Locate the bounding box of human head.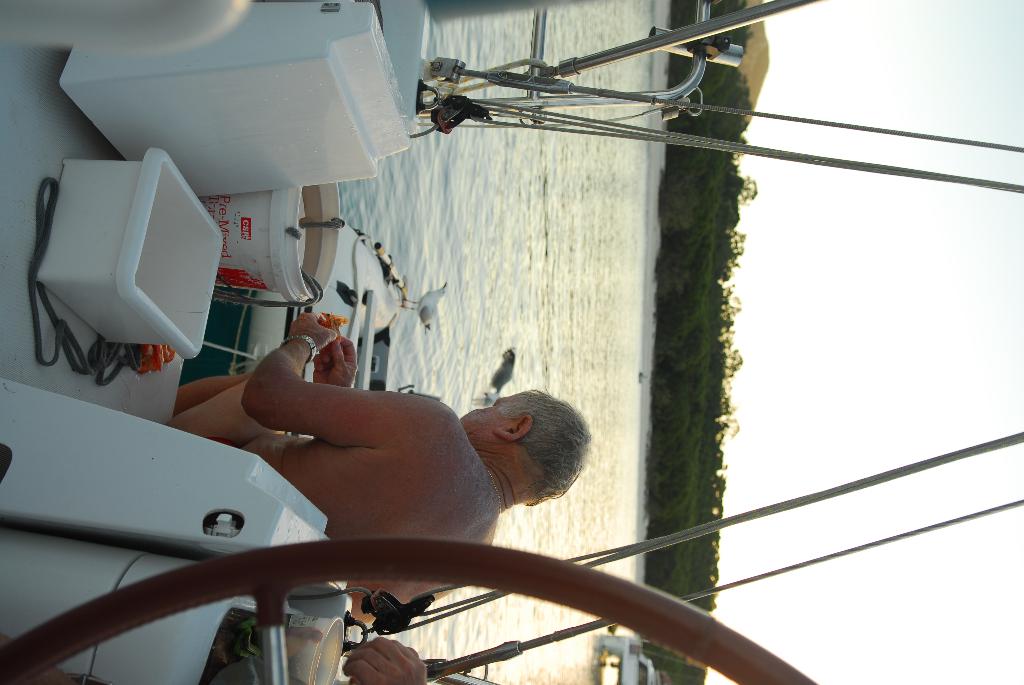
Bounding box: [left=459, top=380, right=595, bottom=509].
